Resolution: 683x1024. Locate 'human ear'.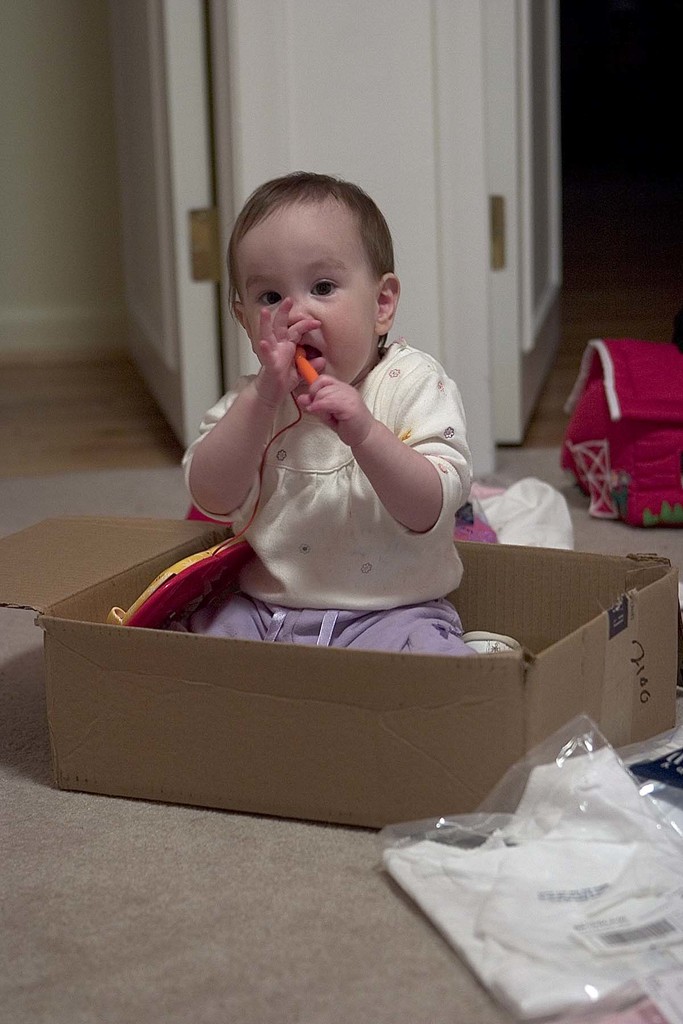
232,303,246,330.
